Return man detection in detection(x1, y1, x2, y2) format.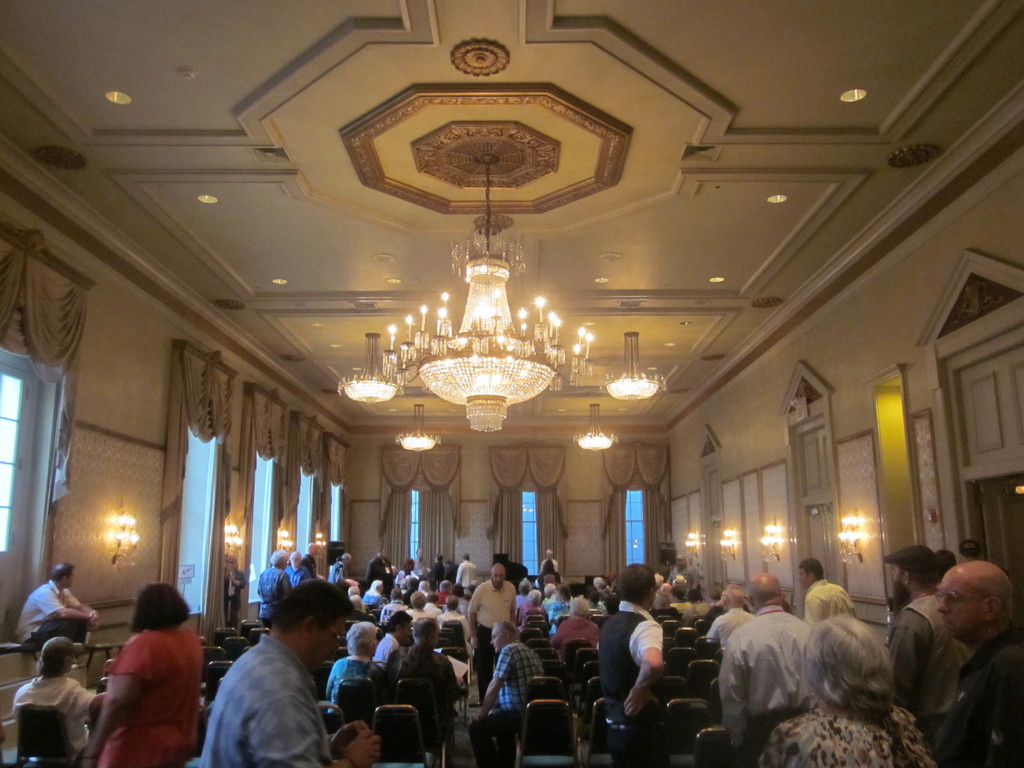
detection(471, 614, 547, 767).
